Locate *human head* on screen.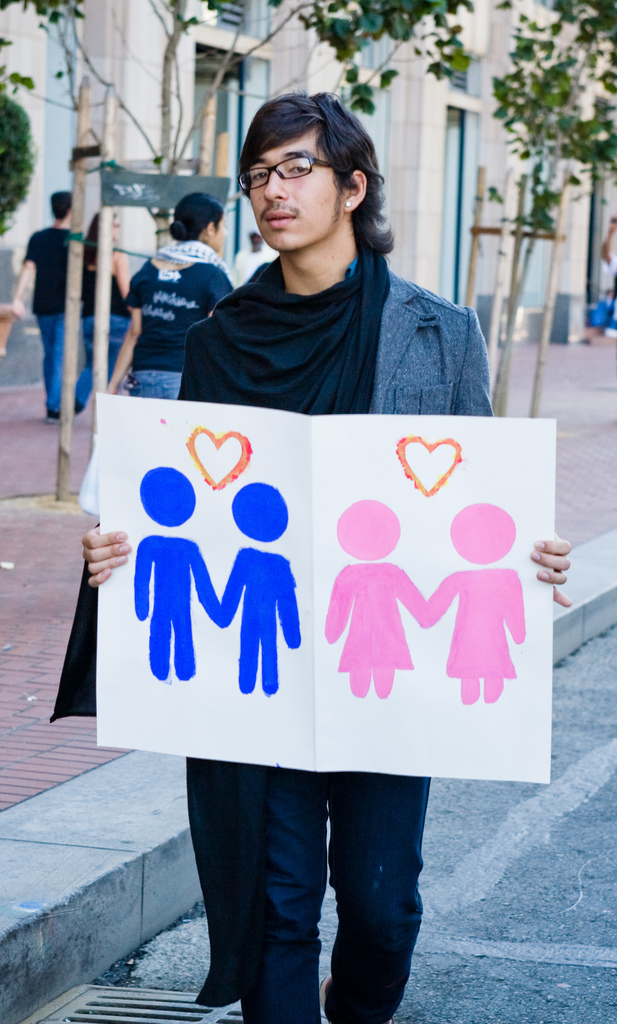
On screen at 51/185/73/225.
